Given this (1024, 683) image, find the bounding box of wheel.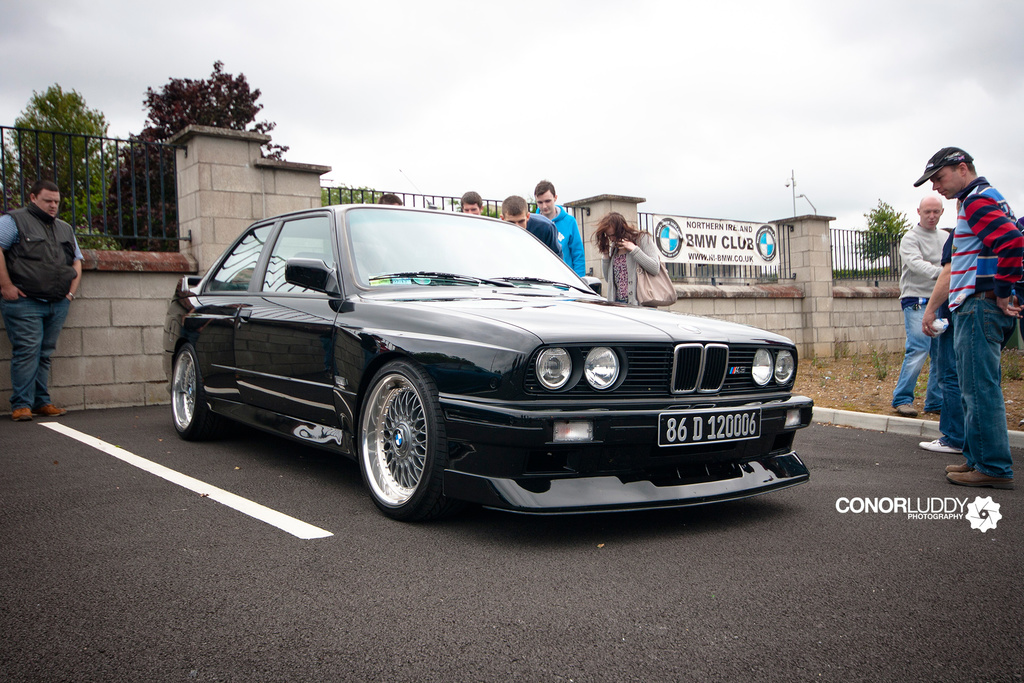
353/366/446/515.
